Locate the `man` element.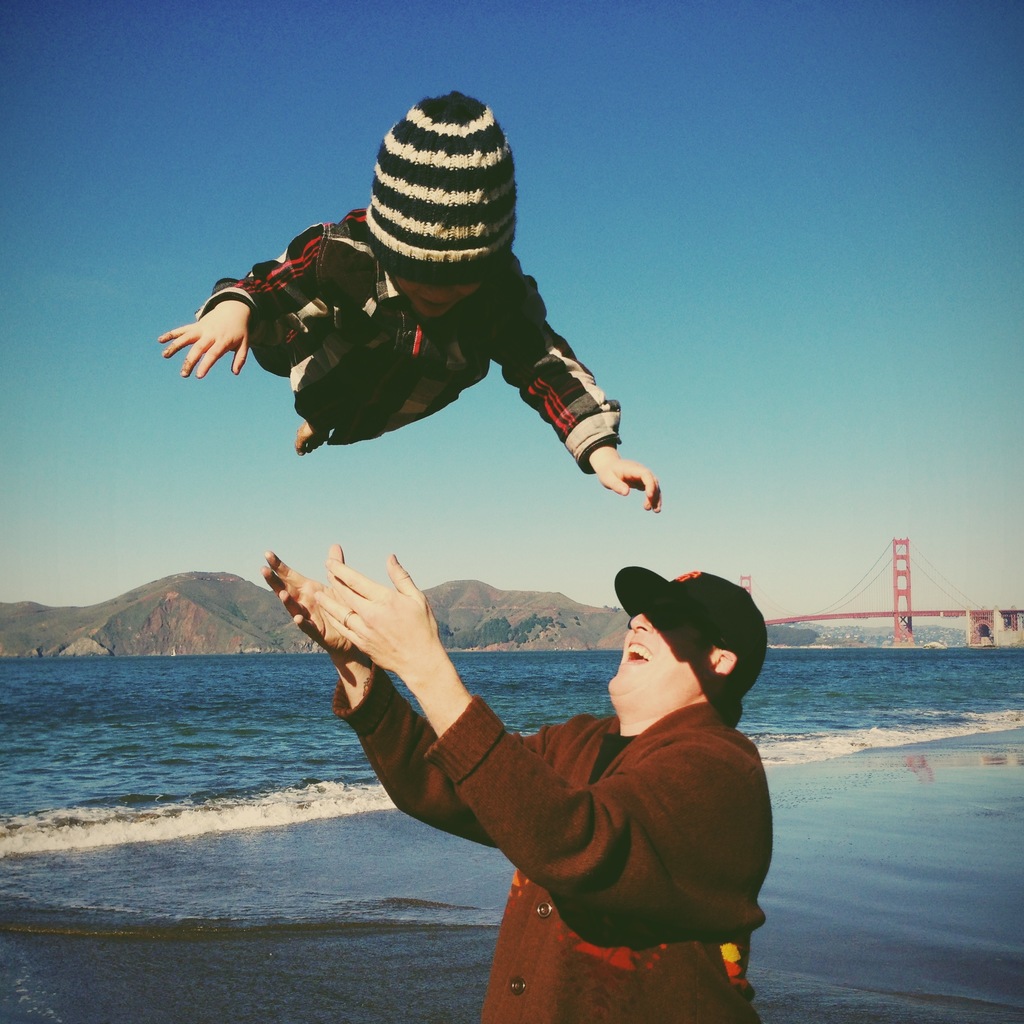
Element bbox: rect(278, 508, 790, 973).
